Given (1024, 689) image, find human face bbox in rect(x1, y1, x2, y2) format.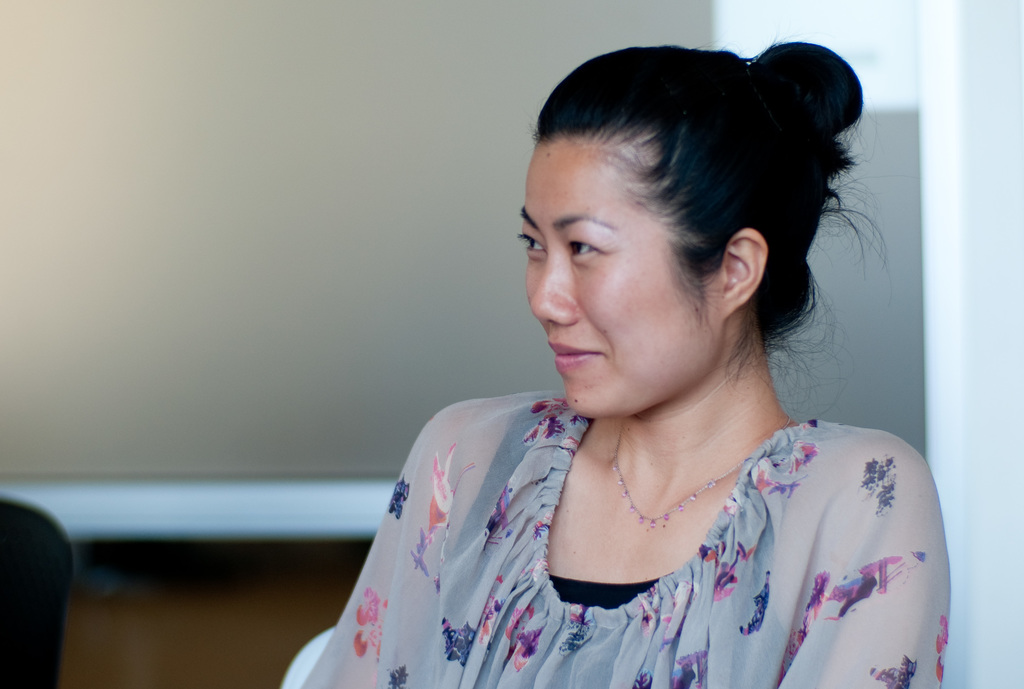
rect(528, 143, 696, 419).
